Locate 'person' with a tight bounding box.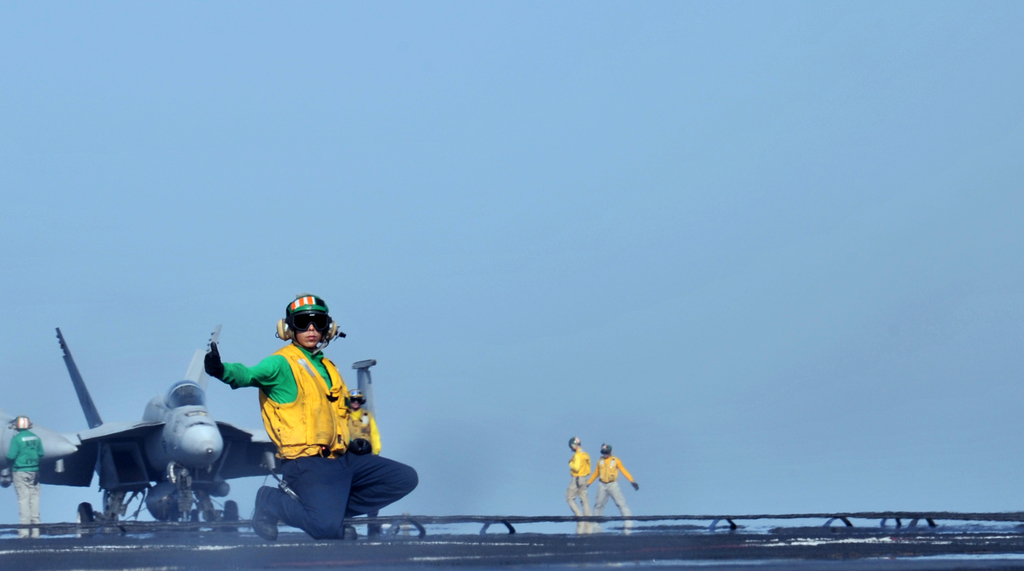
region(203, 295, 363, 534).
